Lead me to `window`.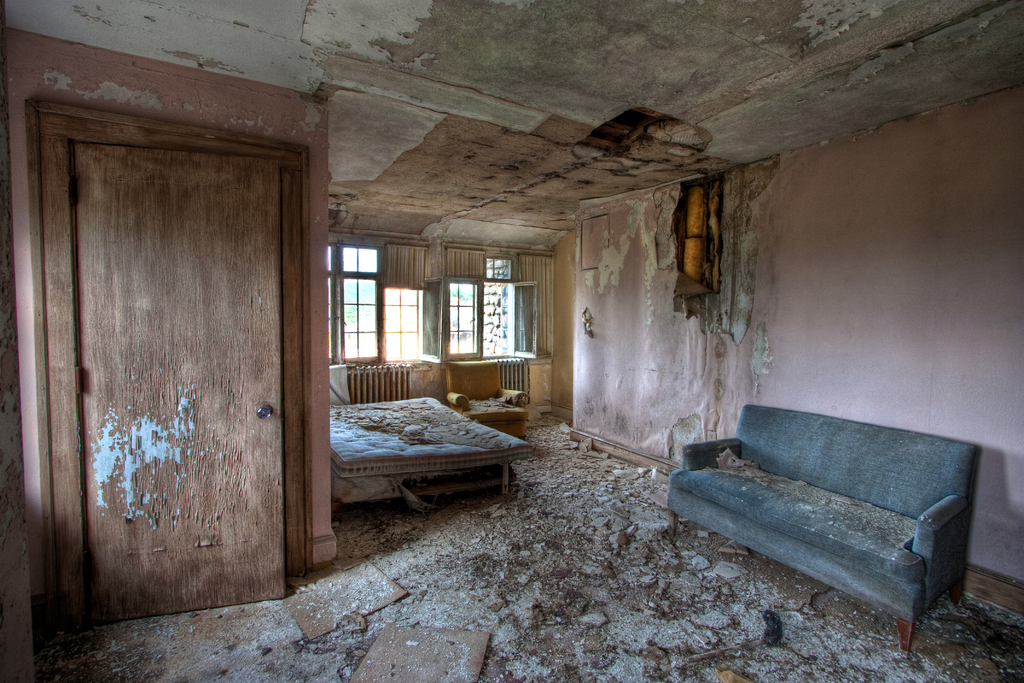
Lead to box(450, 331, 477, 350).
